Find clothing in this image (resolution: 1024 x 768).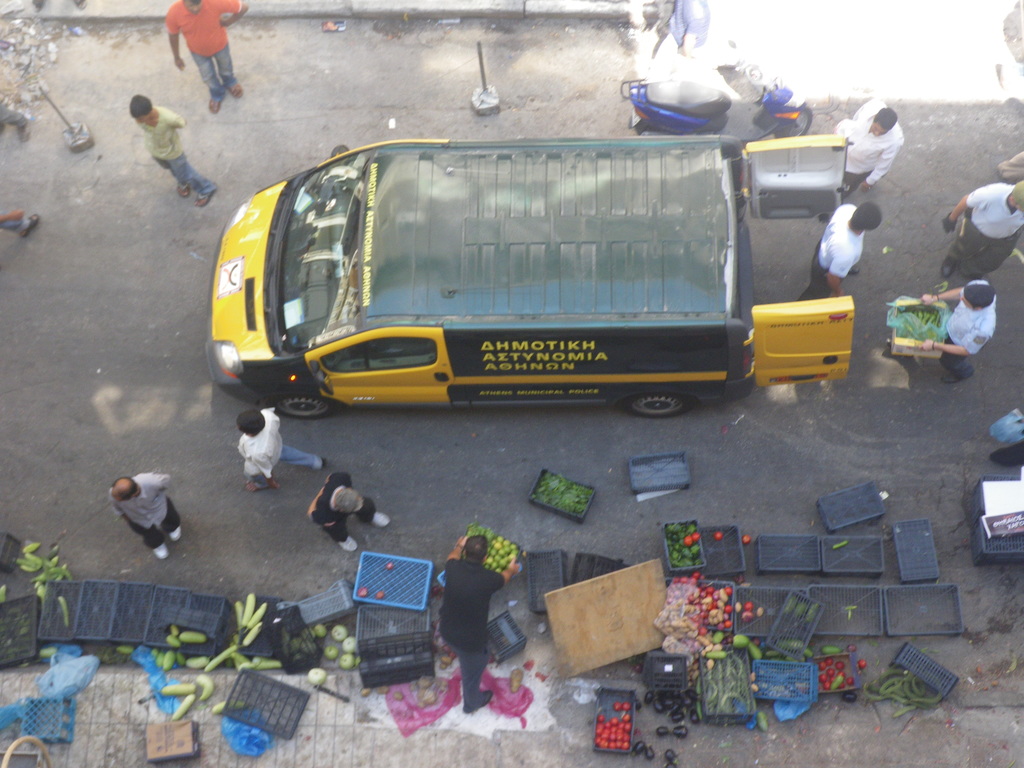
rect(946, 183, 1023, 277).
